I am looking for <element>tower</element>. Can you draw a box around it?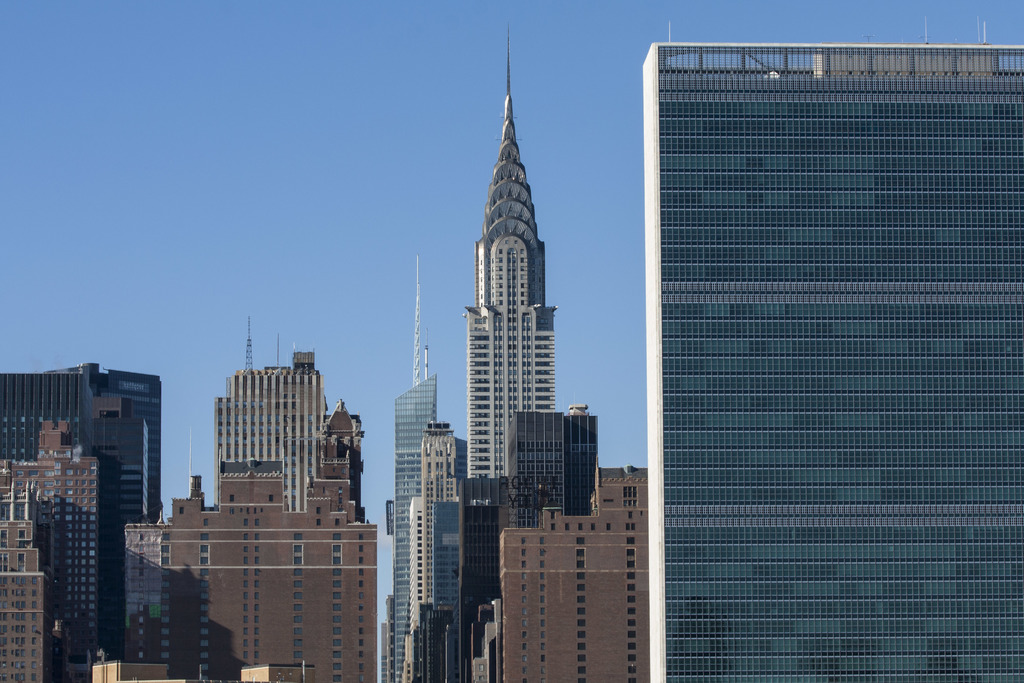
Sure, the bounding box is detection(157, 475, 372, 682).
